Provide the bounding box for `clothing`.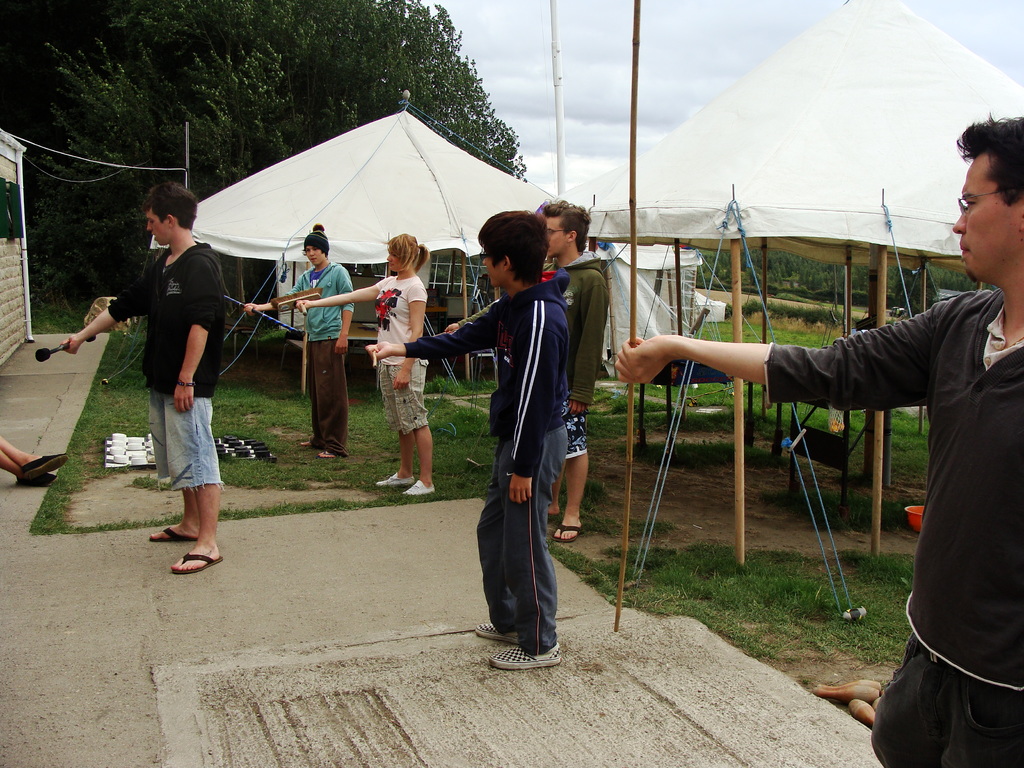
407/270/561/648.
